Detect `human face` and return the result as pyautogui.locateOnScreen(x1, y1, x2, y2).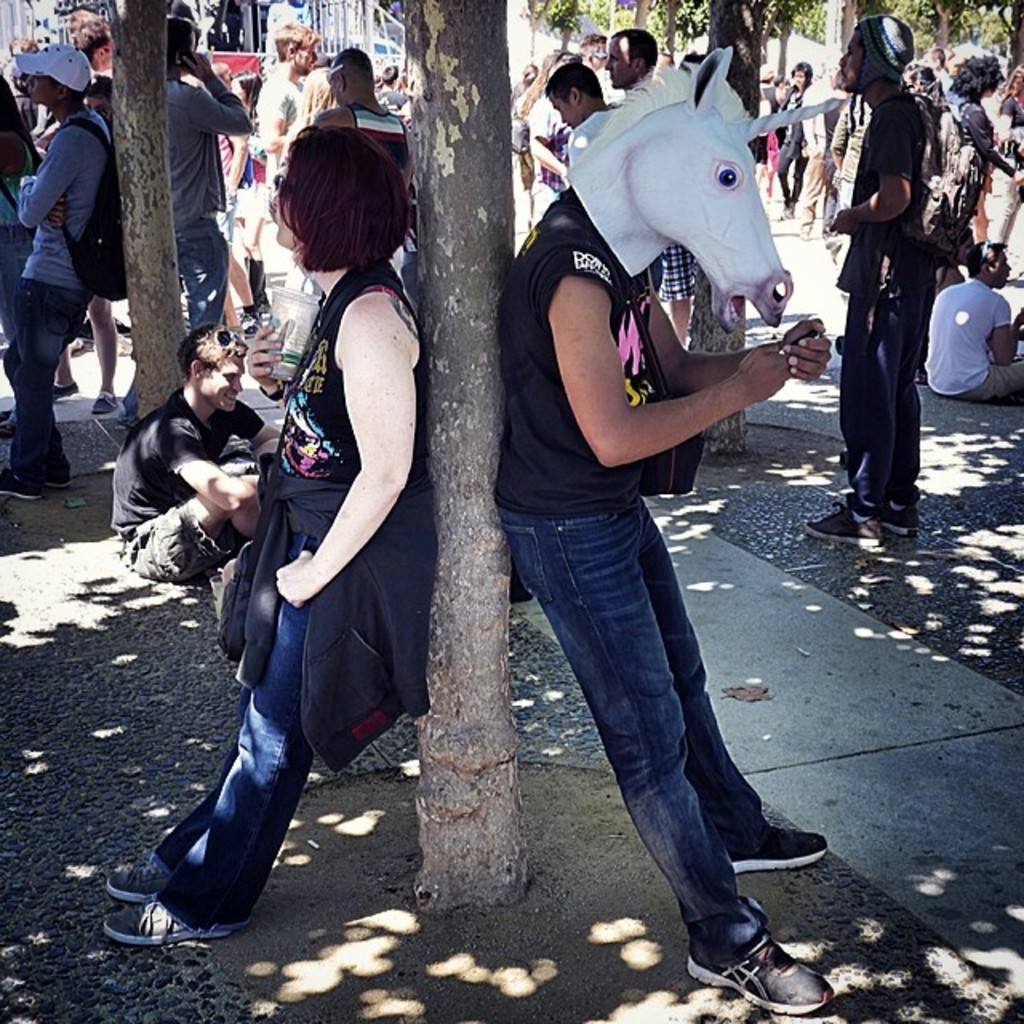
pyautogui.locateOnScreen(606, 34, 632, 88).
